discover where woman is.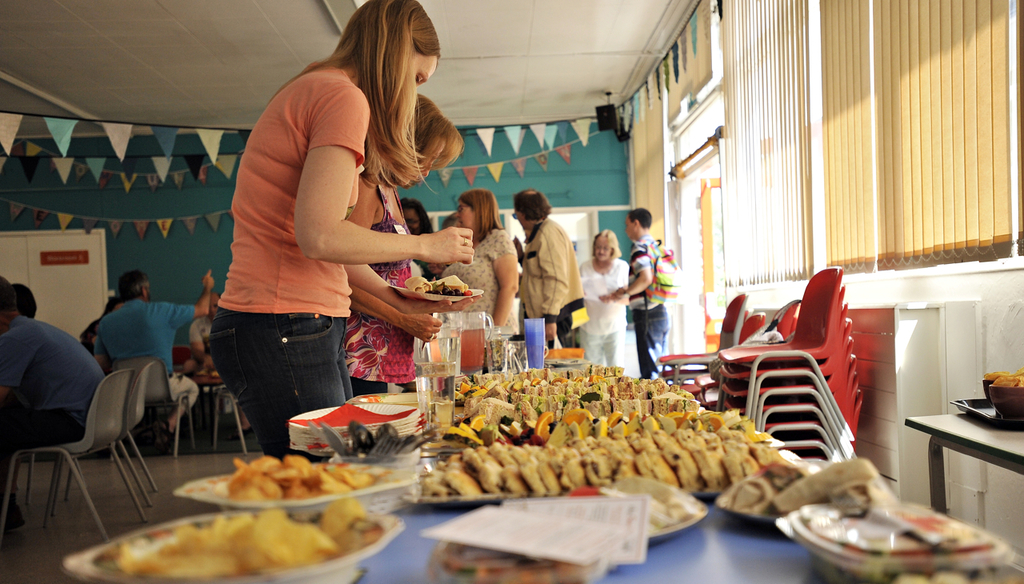
Discovered at (x1=572, y1=224, x2=635, y2=366).
